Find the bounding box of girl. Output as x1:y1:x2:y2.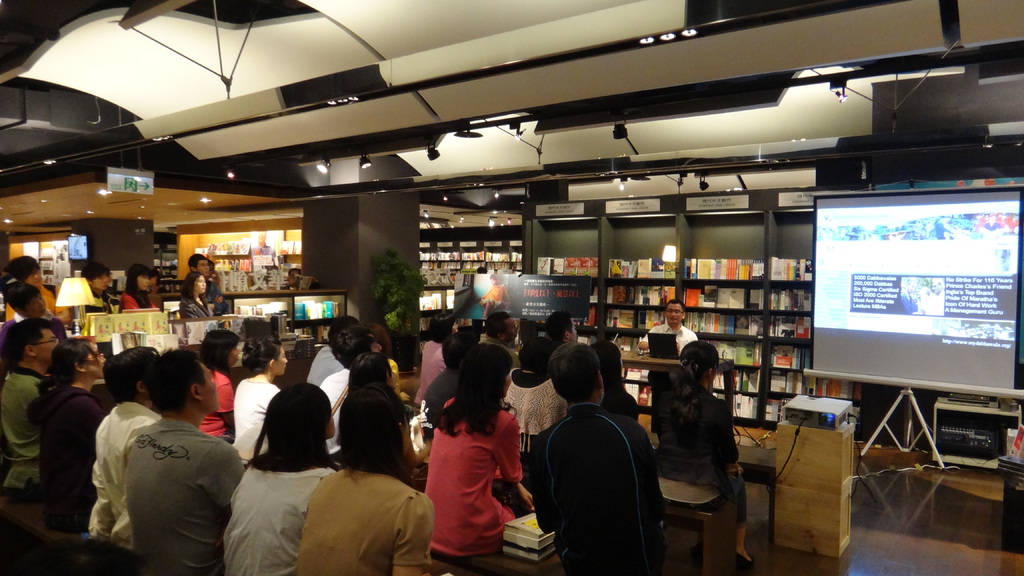
120:266:152:312.
